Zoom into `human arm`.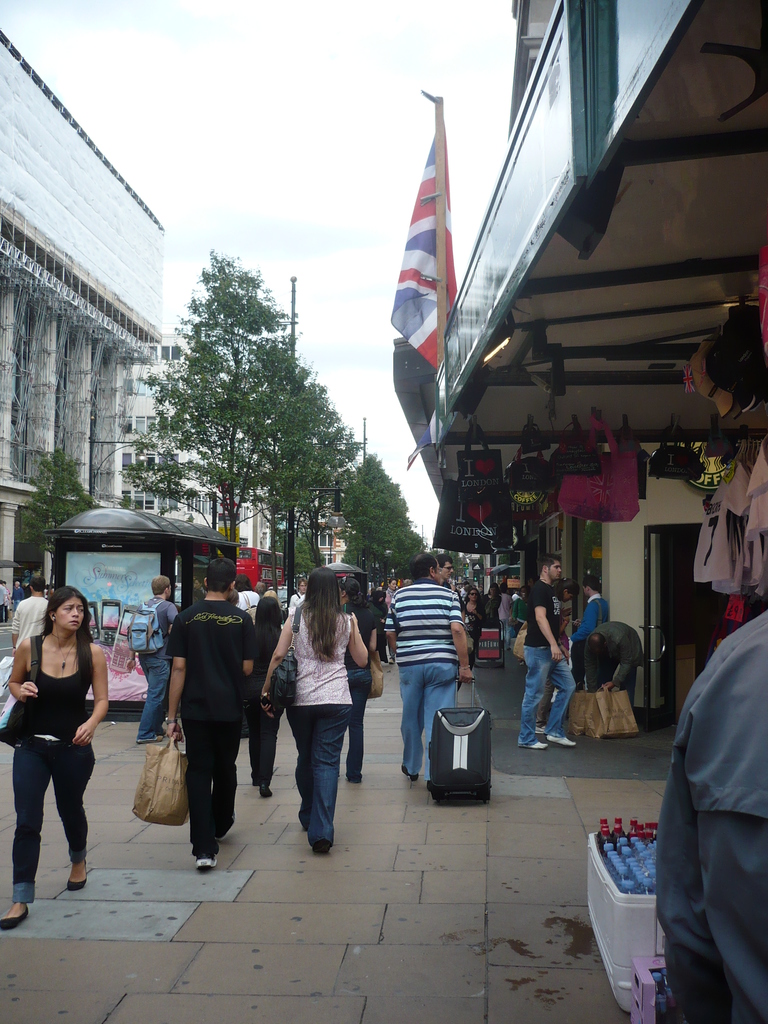
Zoom target: x1=166 y1=616 x2=187 y2=740.
